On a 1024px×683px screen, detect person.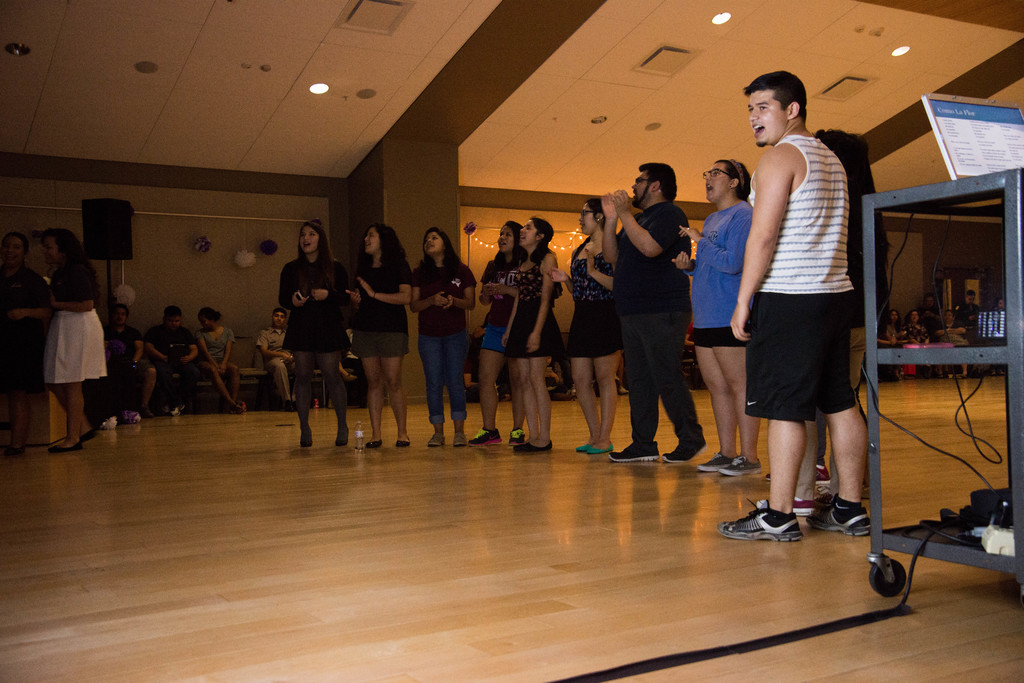
<bbox>897, 307, 930, 376</bbox>.
